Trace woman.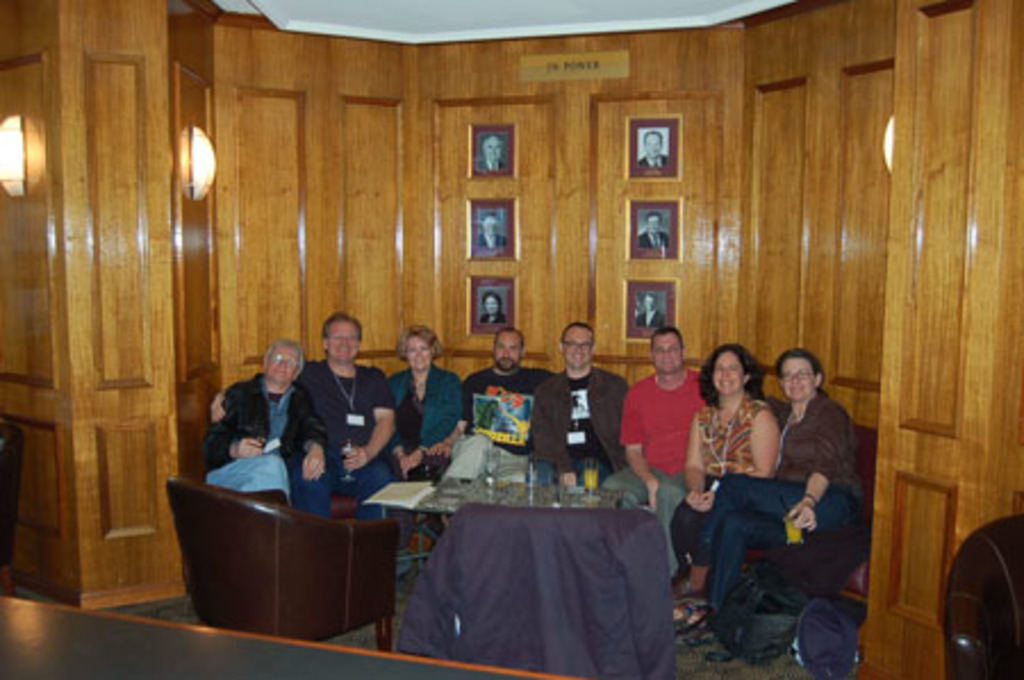
Traced to pyautogui.locateOnScreen(200, 334, 309, 521).
